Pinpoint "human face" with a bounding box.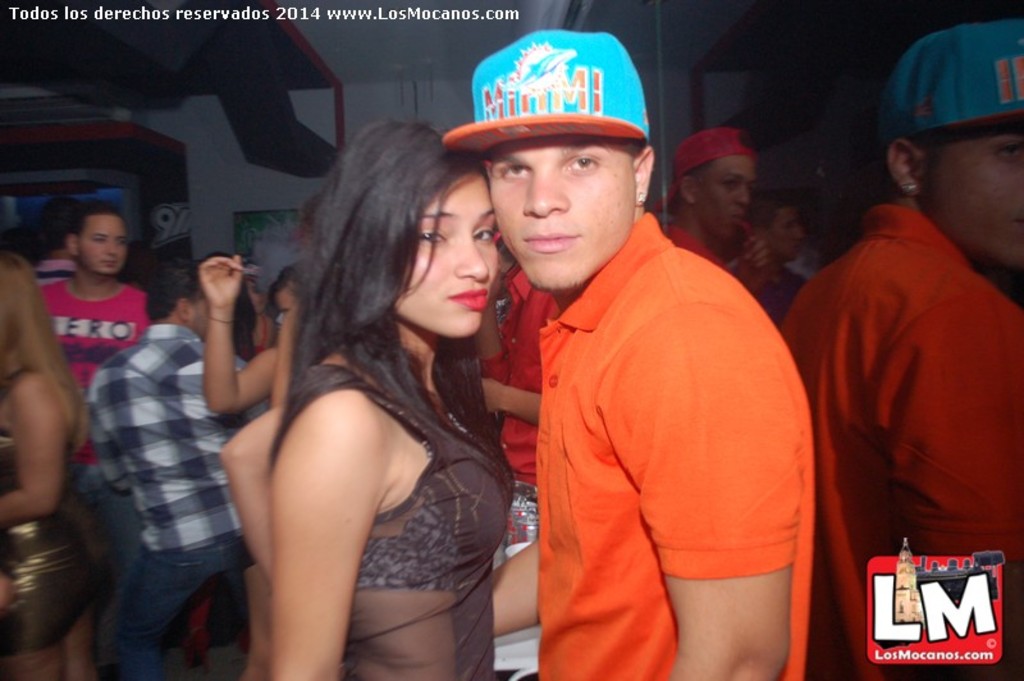
pyautogui.locateOnScreen(79, 215, 127, 273).
